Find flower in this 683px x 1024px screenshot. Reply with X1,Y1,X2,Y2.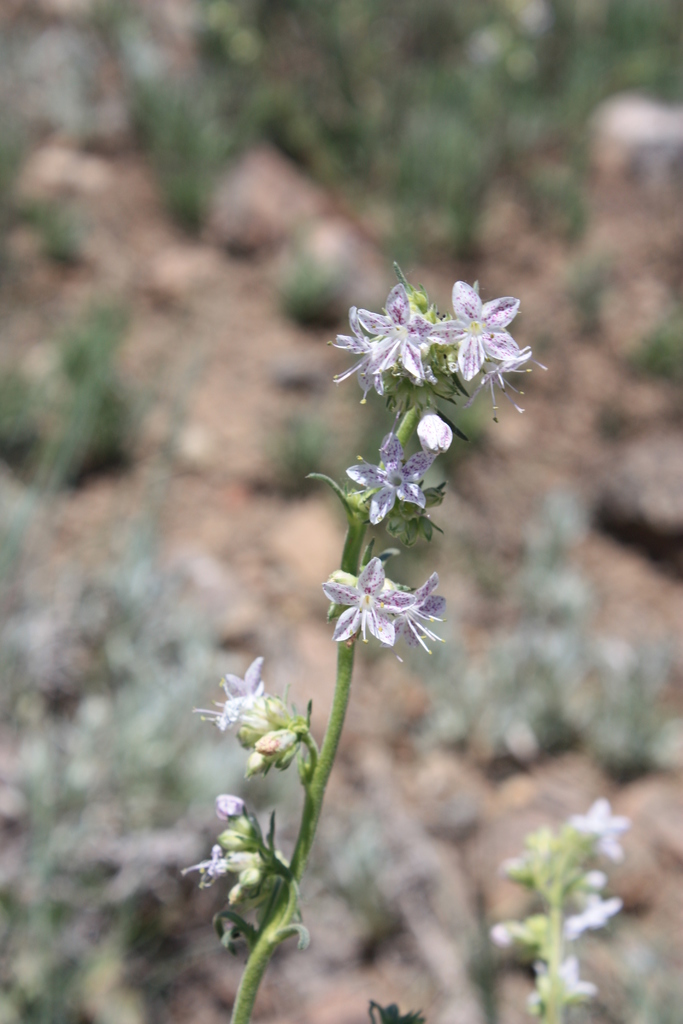
335,429,430,517.
